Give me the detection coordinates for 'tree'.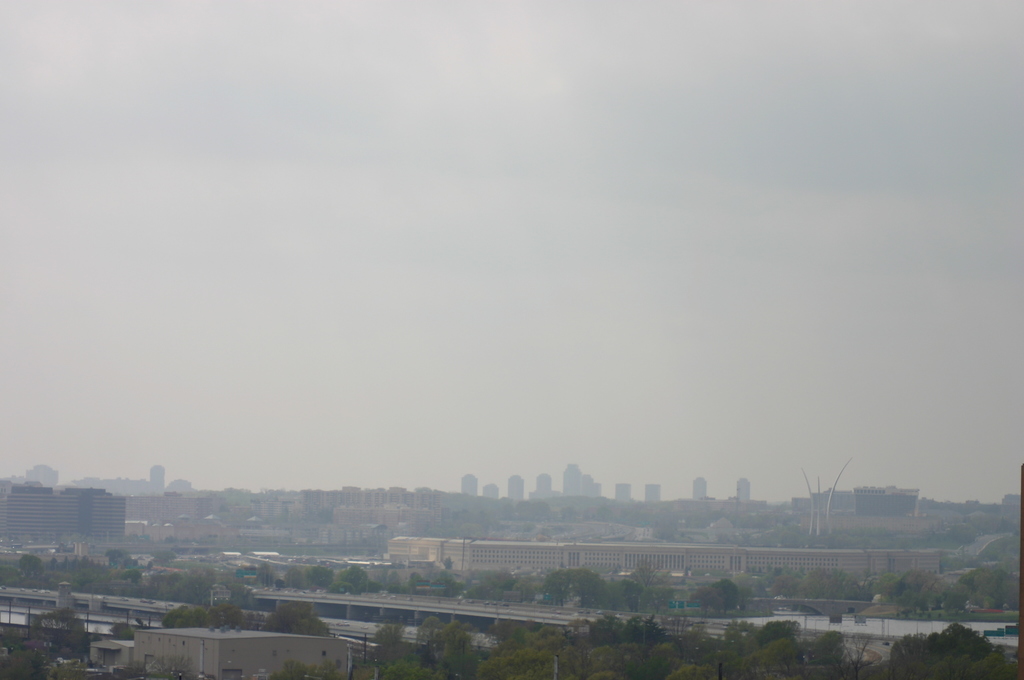
<bbox>110, 621, 138, 639</bbox>.
